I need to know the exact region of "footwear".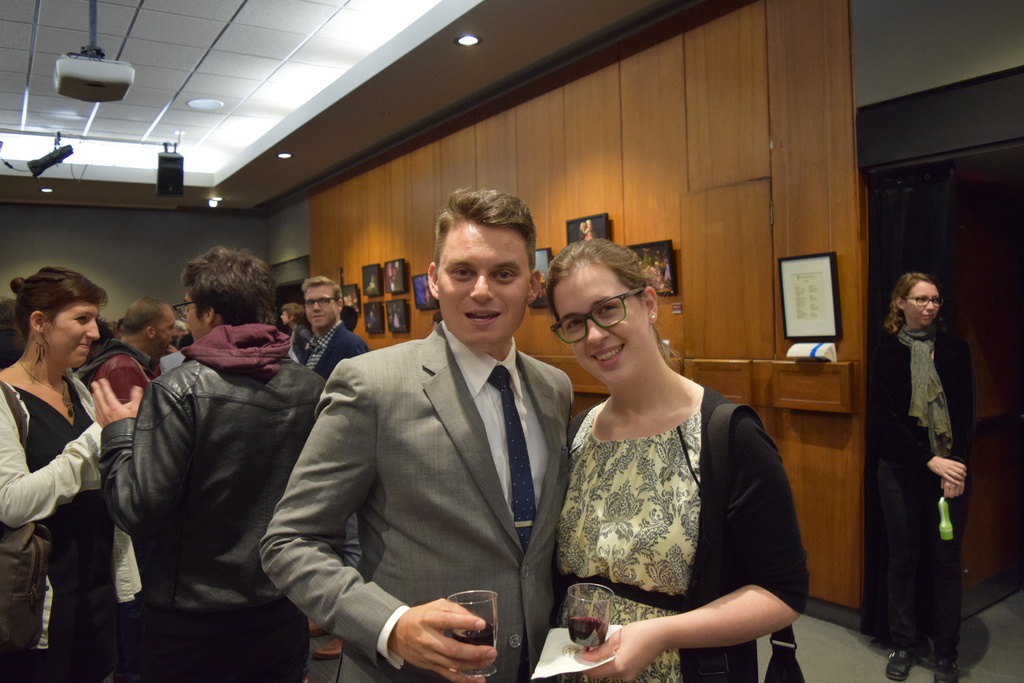
Region: (936,659,959,682).
